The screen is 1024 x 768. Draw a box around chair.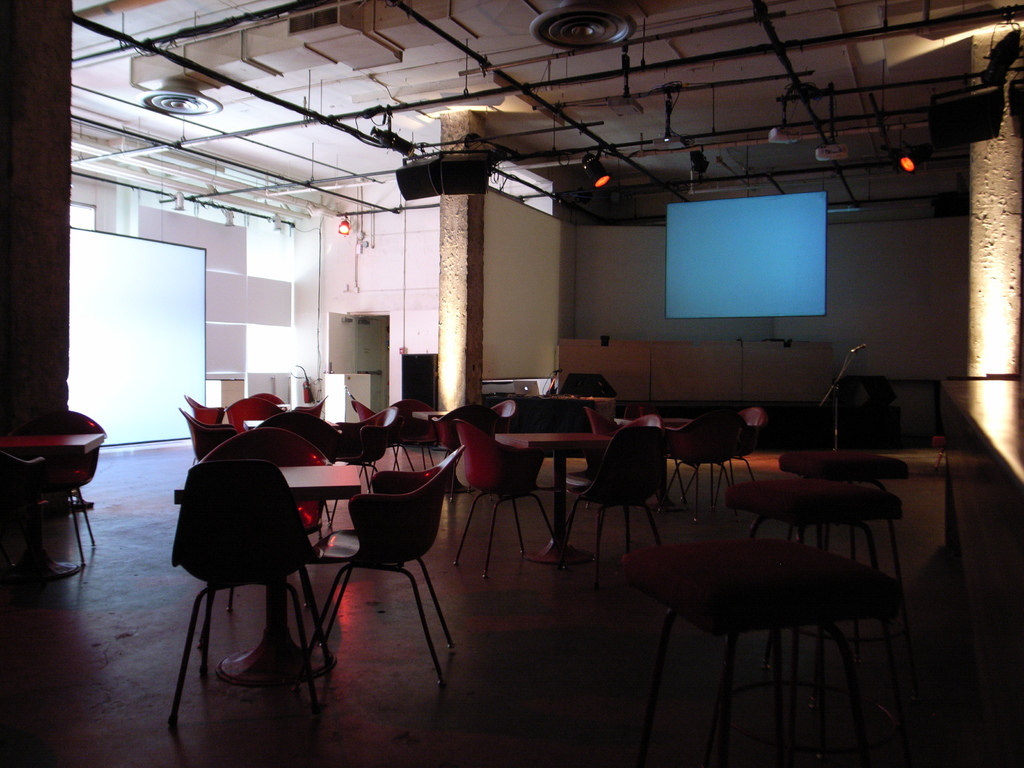
box=[163, 463, 345, 717].
